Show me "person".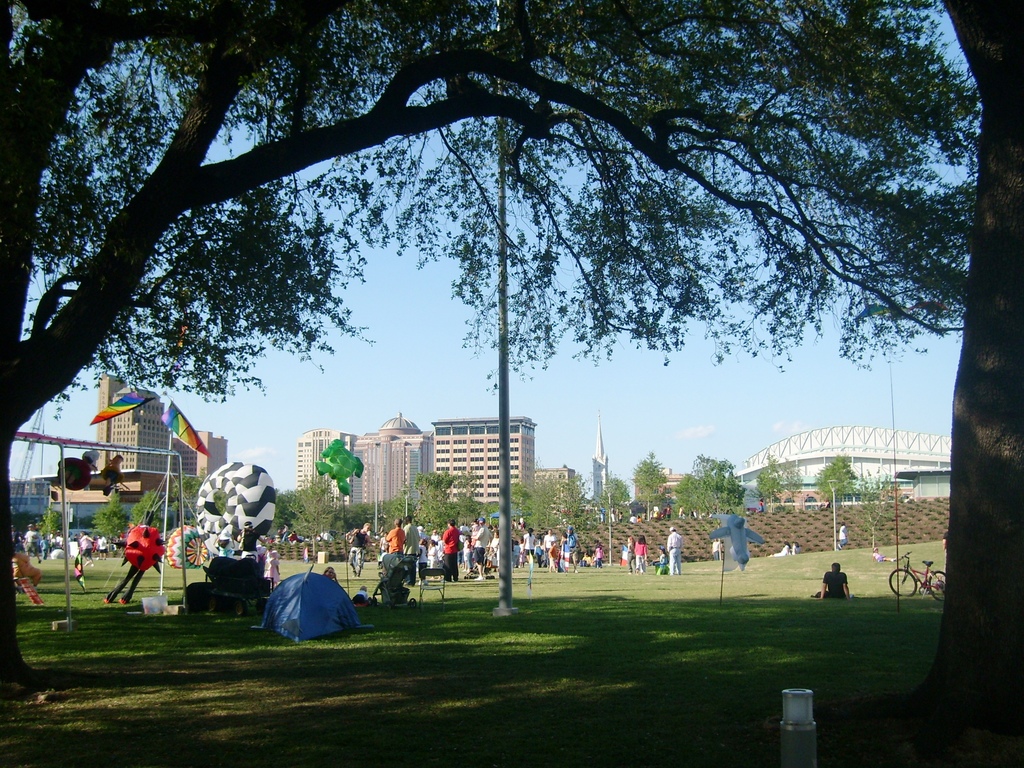
"person" is here: region(874, 545, 897, 566).
